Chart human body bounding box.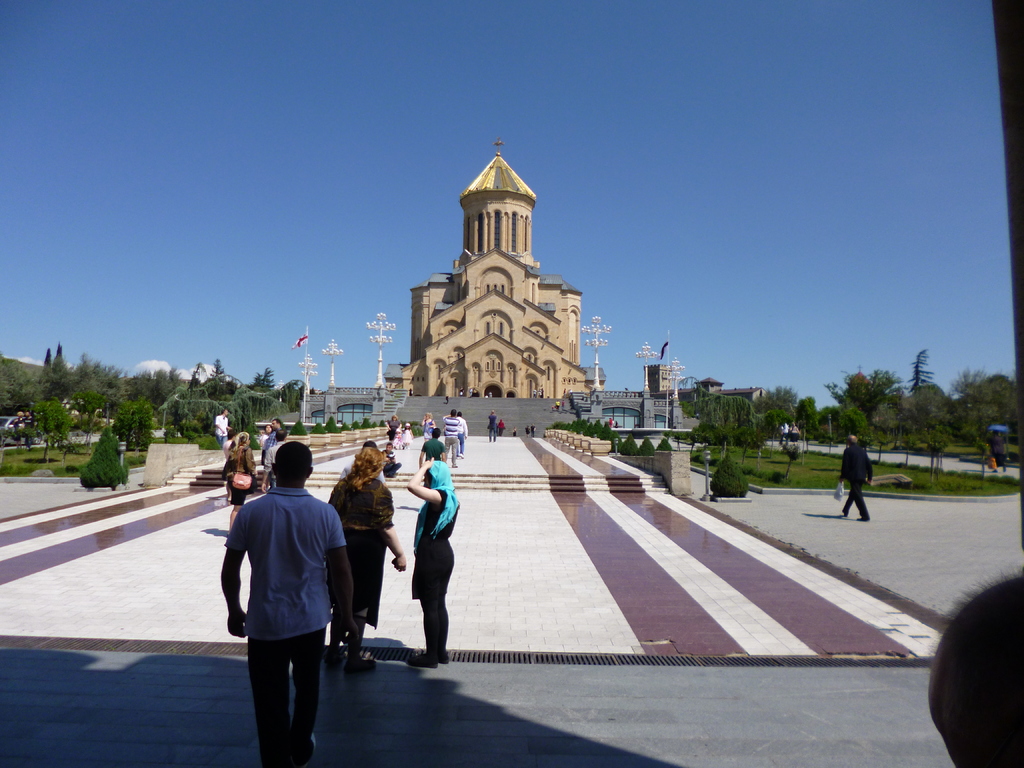
Charted: (488,415,499,442).
